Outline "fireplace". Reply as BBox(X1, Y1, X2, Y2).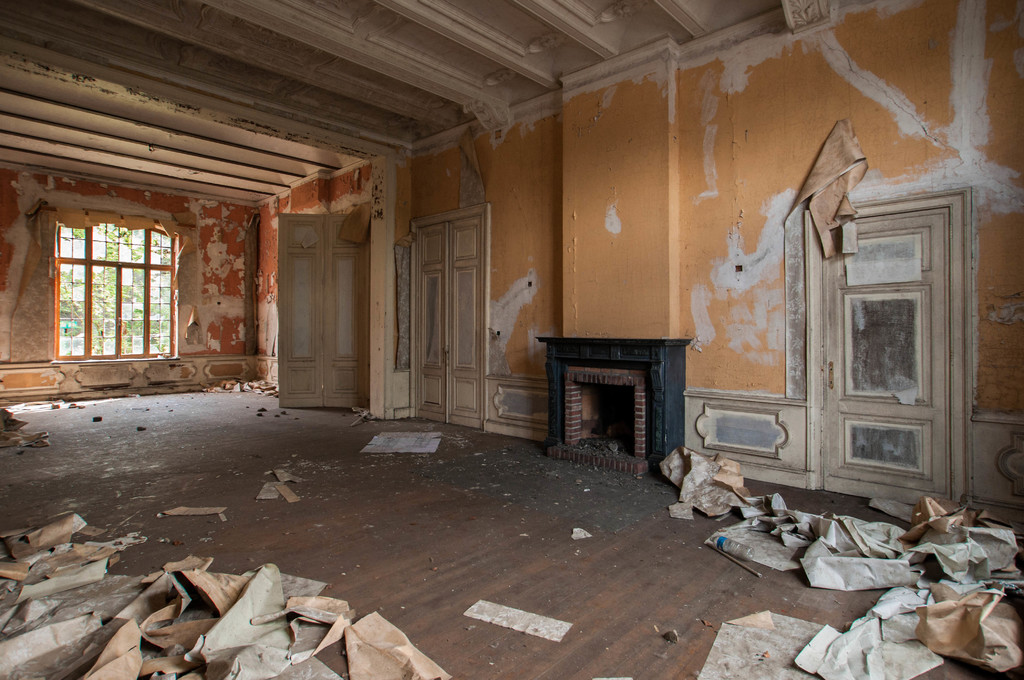
BBox(532, 335, 693, 475).
